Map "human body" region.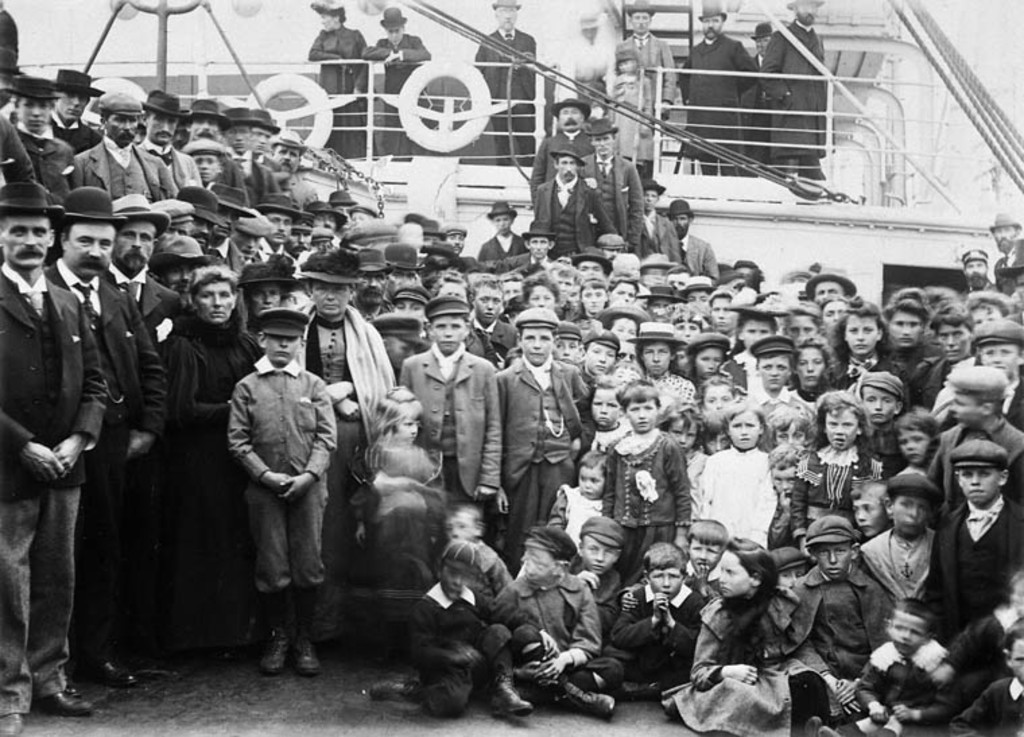
Mapped to [257, 190, 299, 269].
